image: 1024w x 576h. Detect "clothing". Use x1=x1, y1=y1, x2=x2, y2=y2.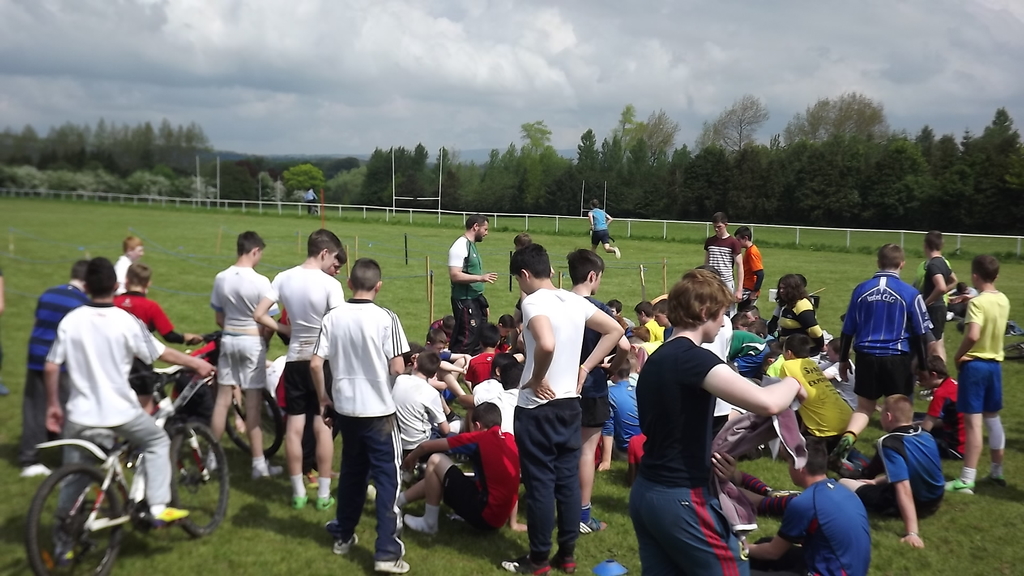
x1=924, y1=376, x2=973, y2=456.
